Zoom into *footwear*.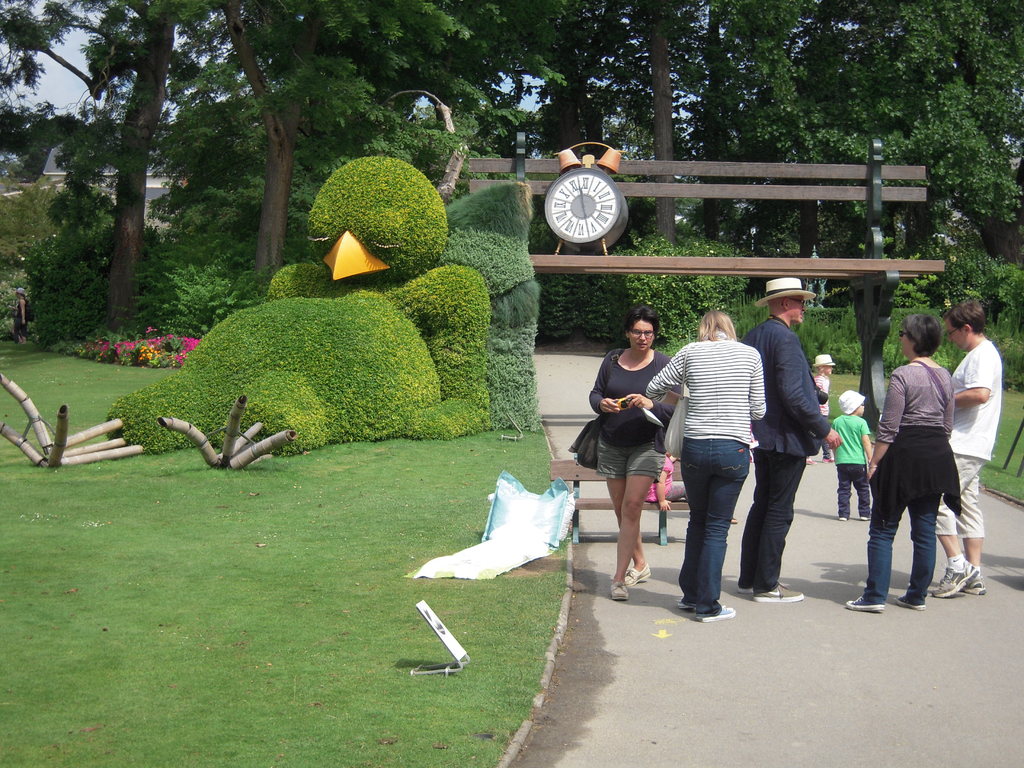
Zoom target: region(822, 456, 835, 462).
